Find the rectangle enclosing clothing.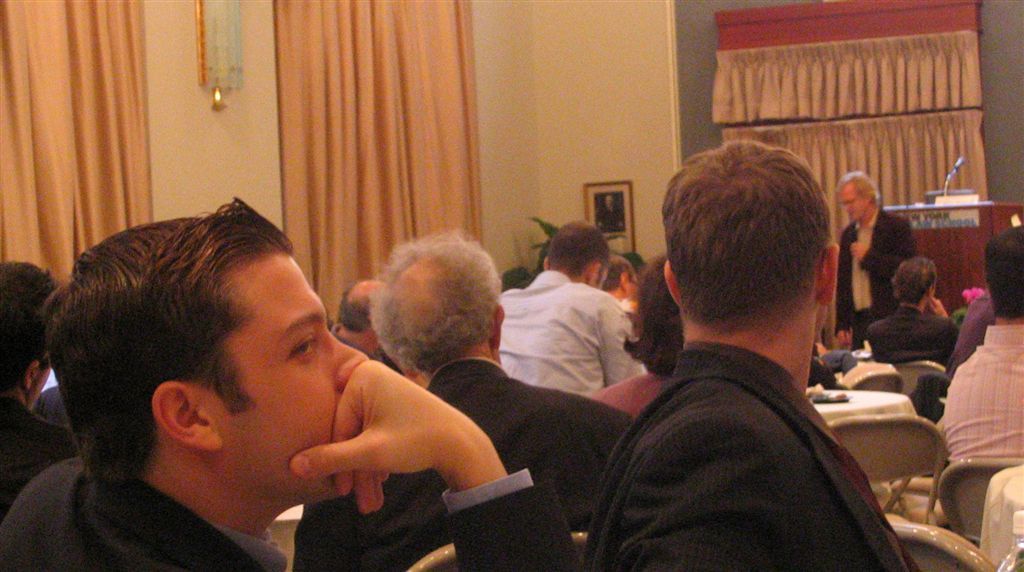
(833, 202, 919, 349).
